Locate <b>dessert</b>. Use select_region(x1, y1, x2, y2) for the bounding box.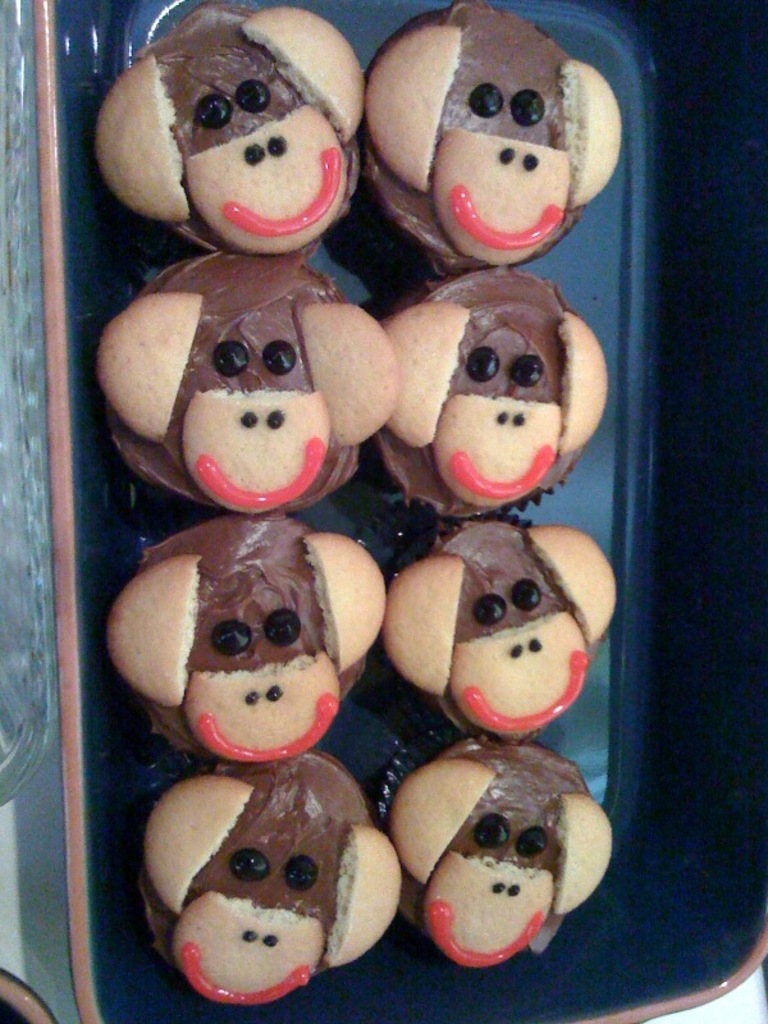
select_region(352, 0, 630, 276).
